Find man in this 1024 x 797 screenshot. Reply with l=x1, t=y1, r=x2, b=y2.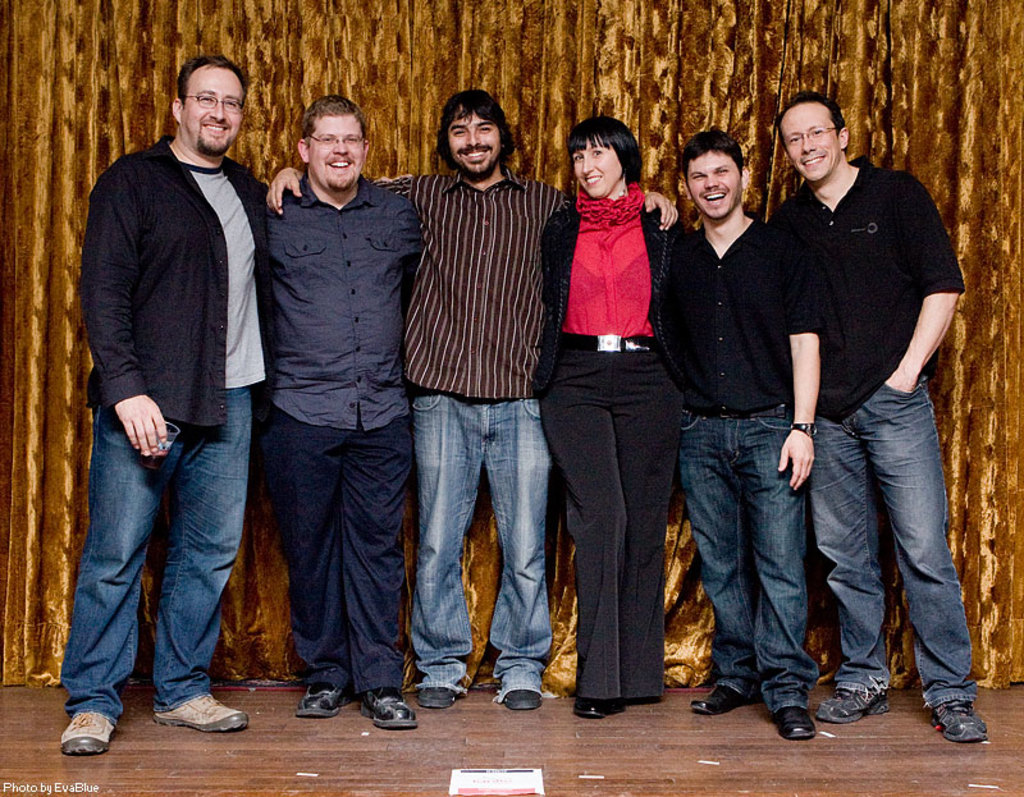
l=67, t=33, r=289, b=733.
